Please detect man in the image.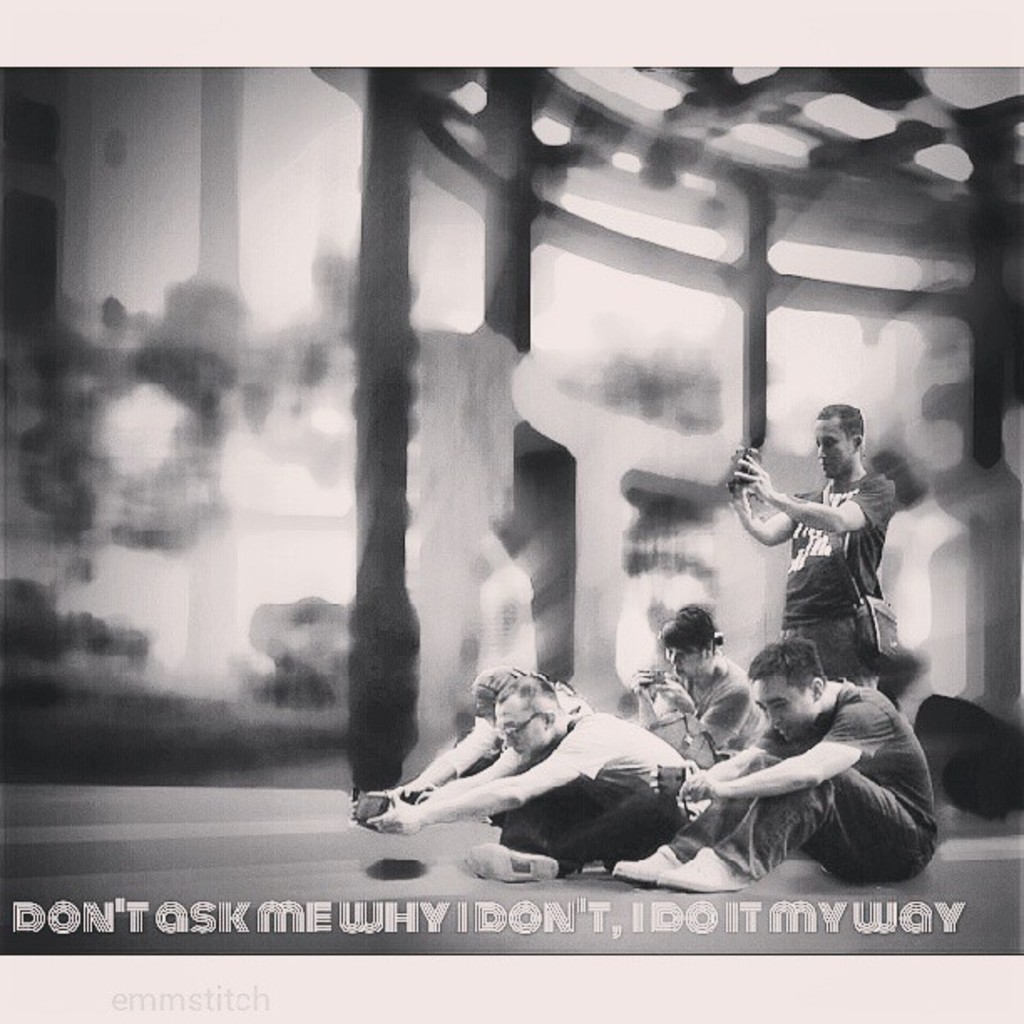
(x1=380, y1=651, x2=773, y2=893).
